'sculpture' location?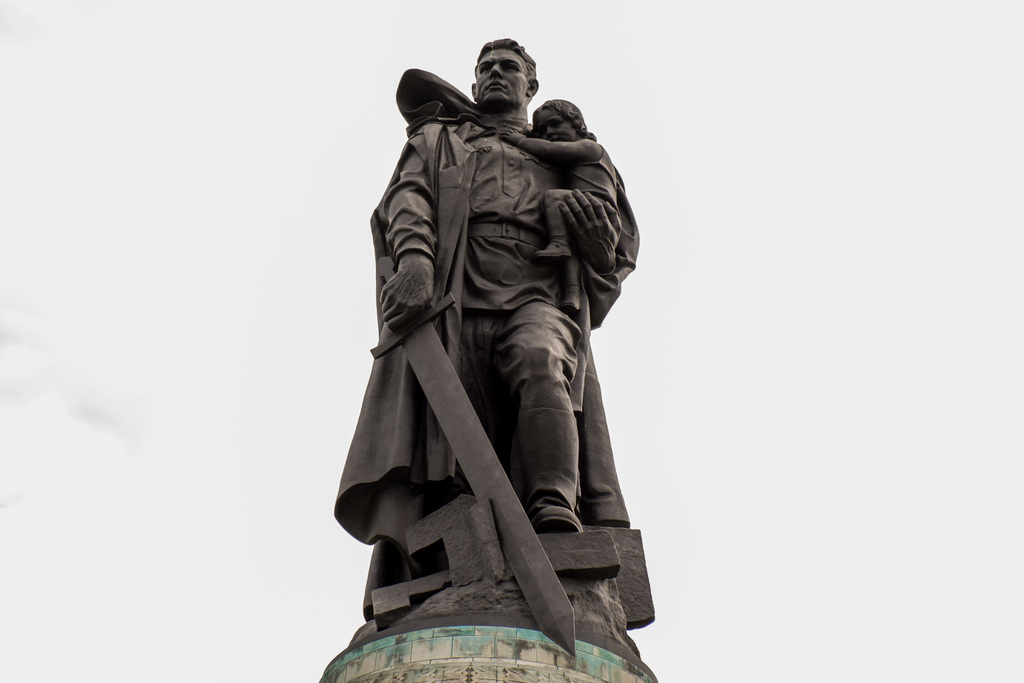
left=328, top=33, right=662, bottom=675
